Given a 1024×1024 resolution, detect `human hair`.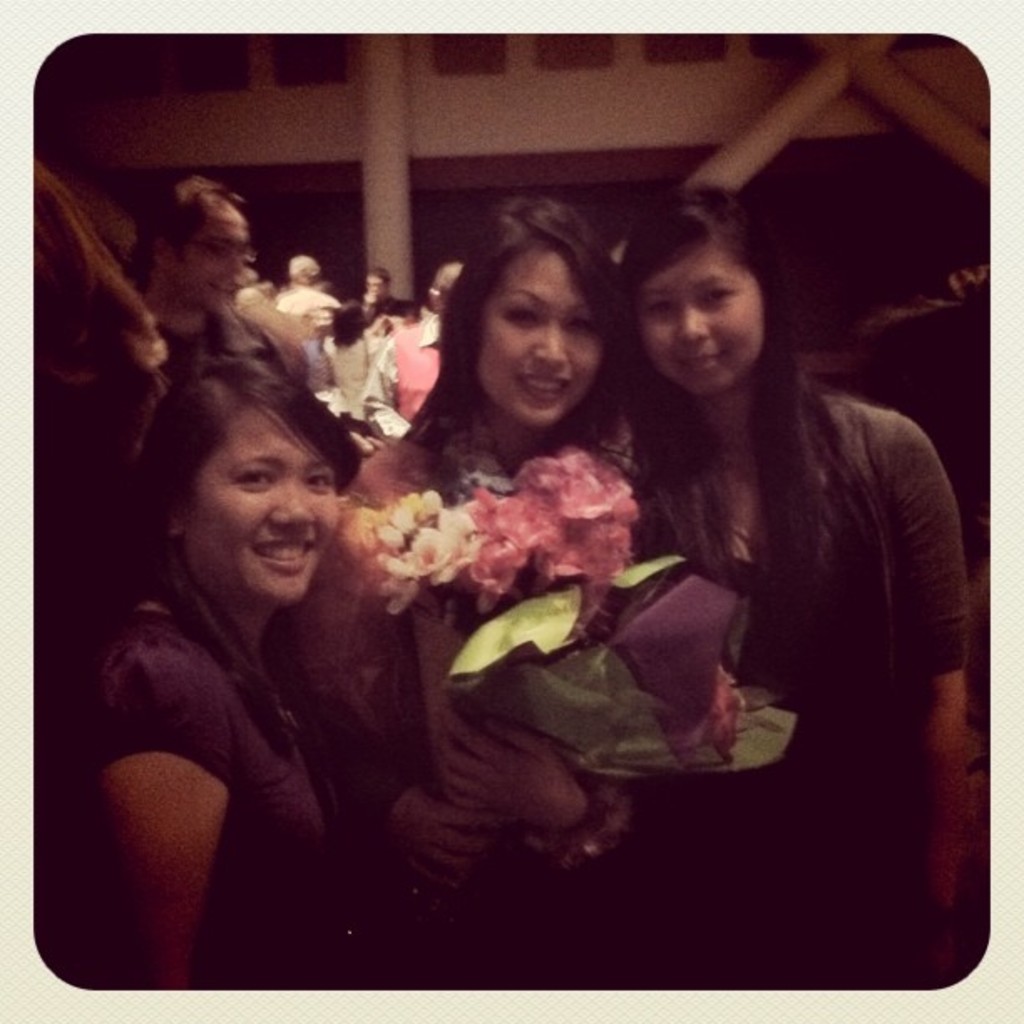
[432, 214, 627, 462].
